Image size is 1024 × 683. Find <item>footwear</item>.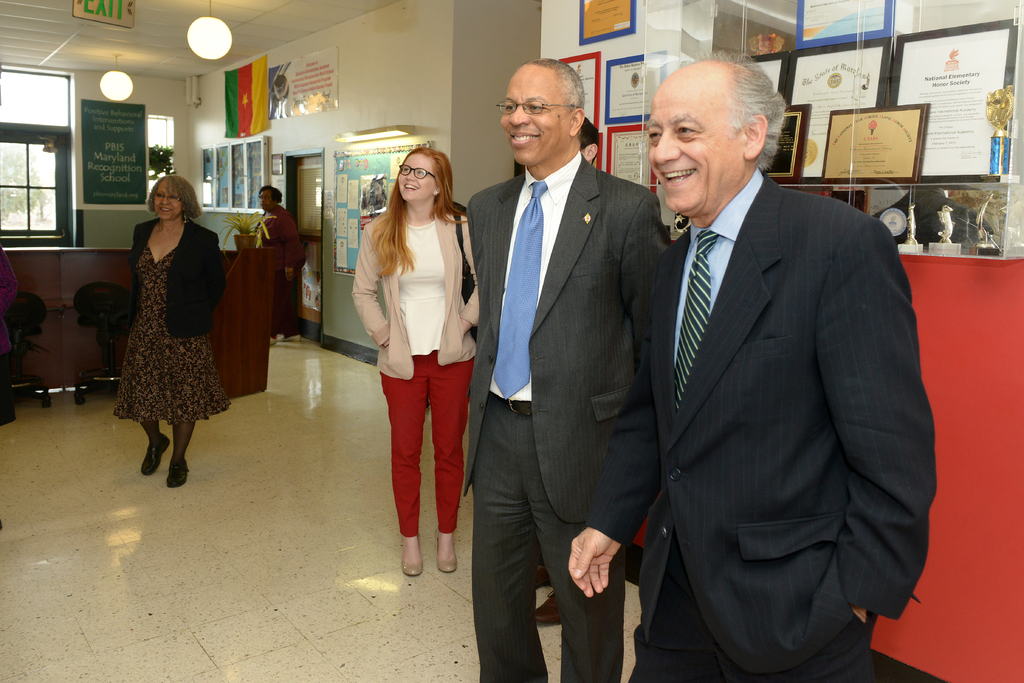
pyautogui.locateOnScreen(399, 532, 425, 575).
